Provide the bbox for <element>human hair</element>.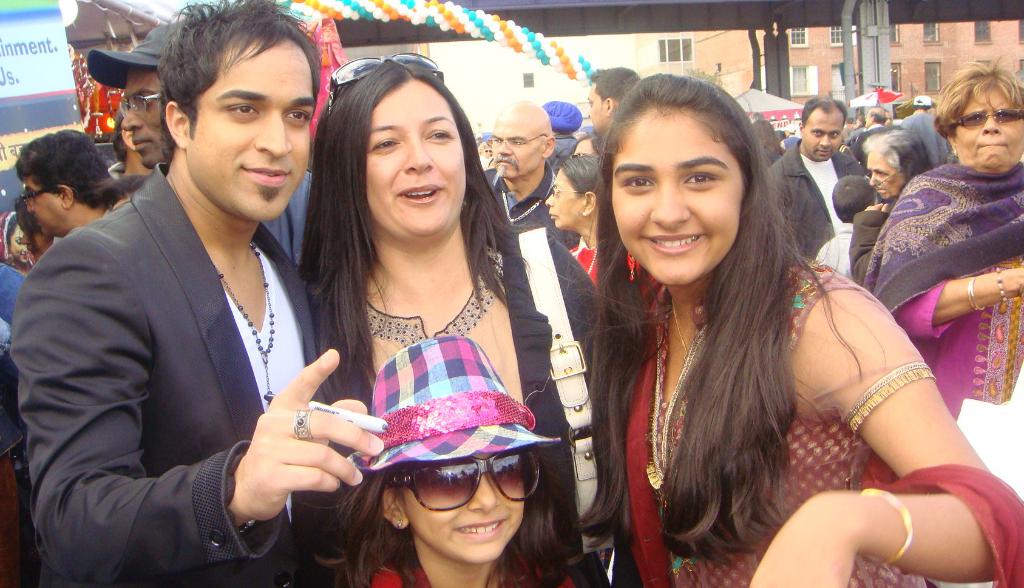
crop(559, 150, 598, 196).
